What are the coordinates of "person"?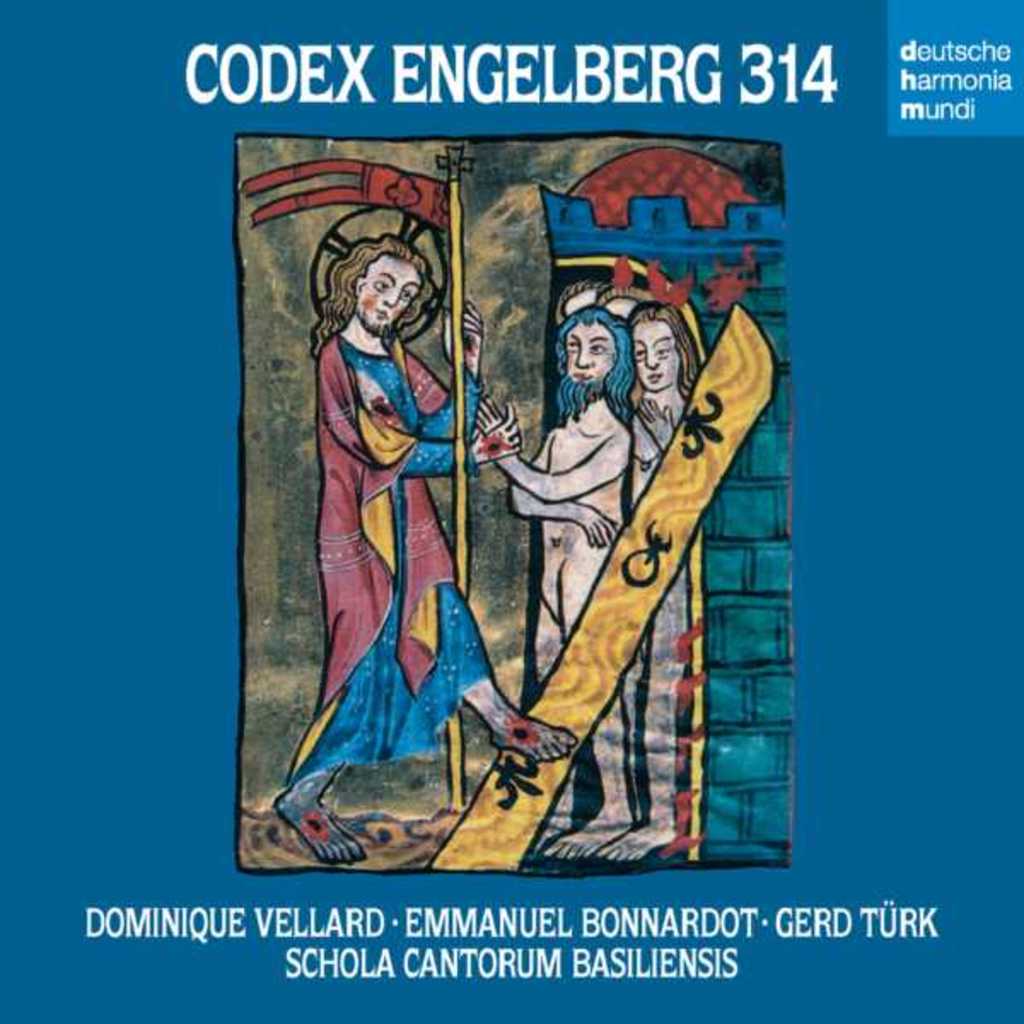
crop(474, 305, 635, 862).
